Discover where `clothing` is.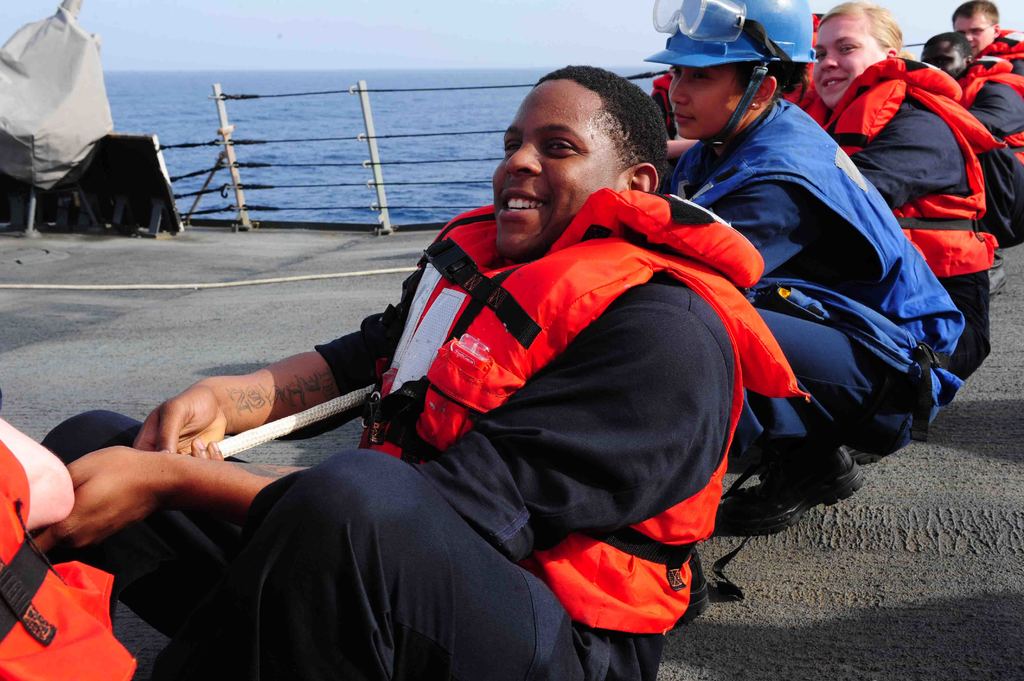
Discovered at bbox=(966, 58, 1023, 224).
